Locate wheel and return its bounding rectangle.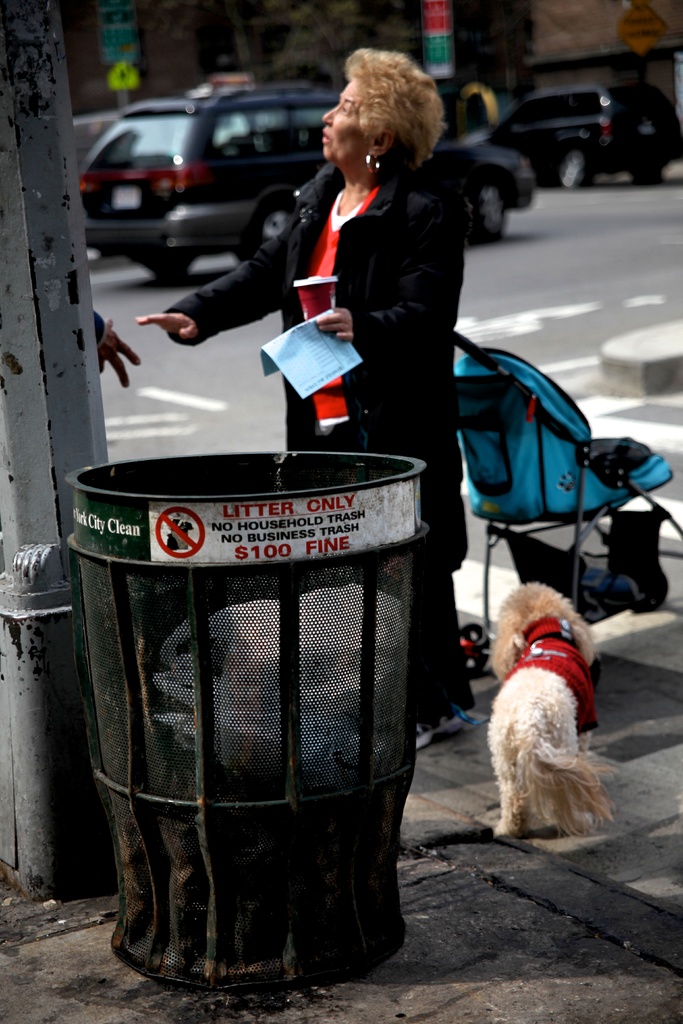
locate(235, 202, 300, 261).
